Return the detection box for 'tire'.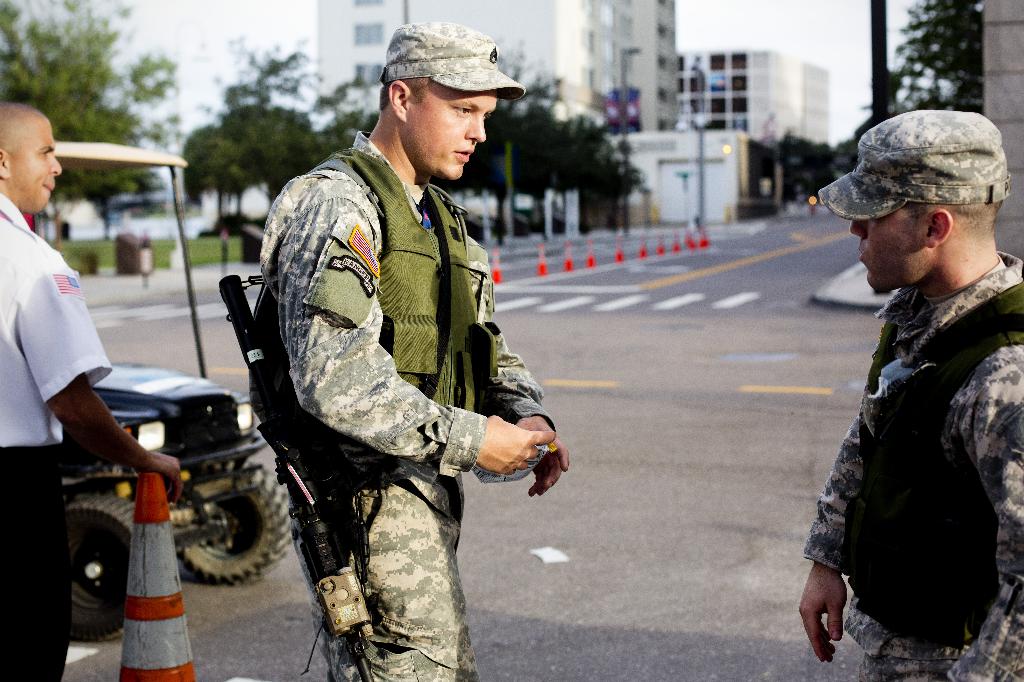
l=170, t=456, r=292, b=587.
